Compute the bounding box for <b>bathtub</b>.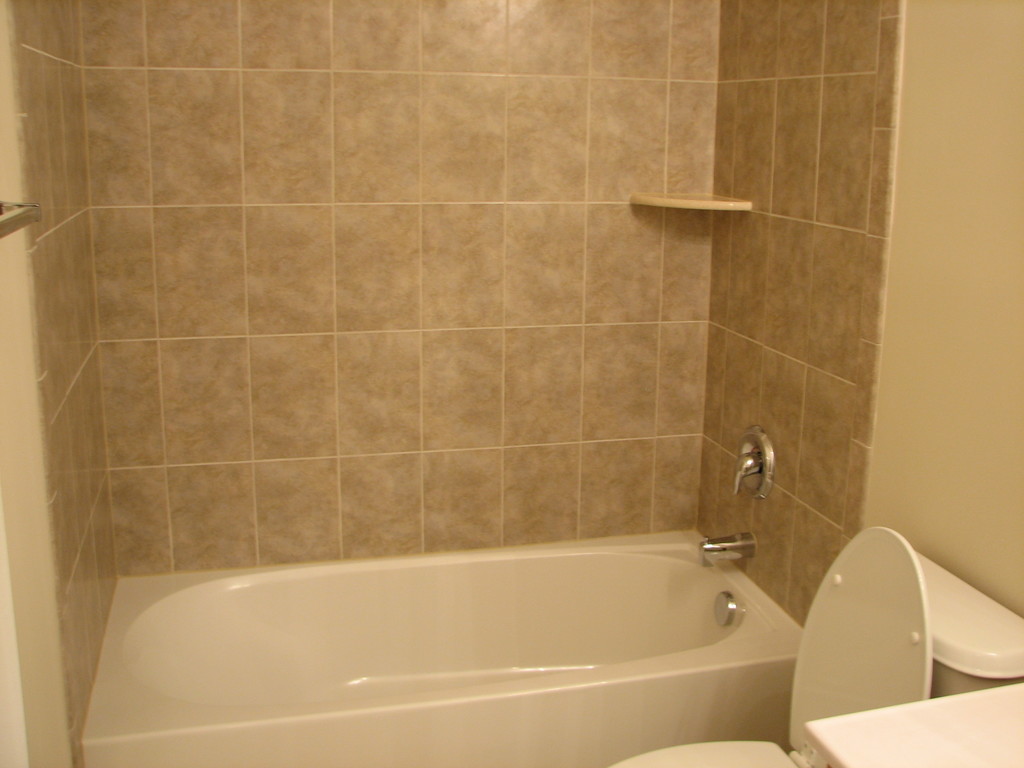
<box>79,529,808,740</box>.
